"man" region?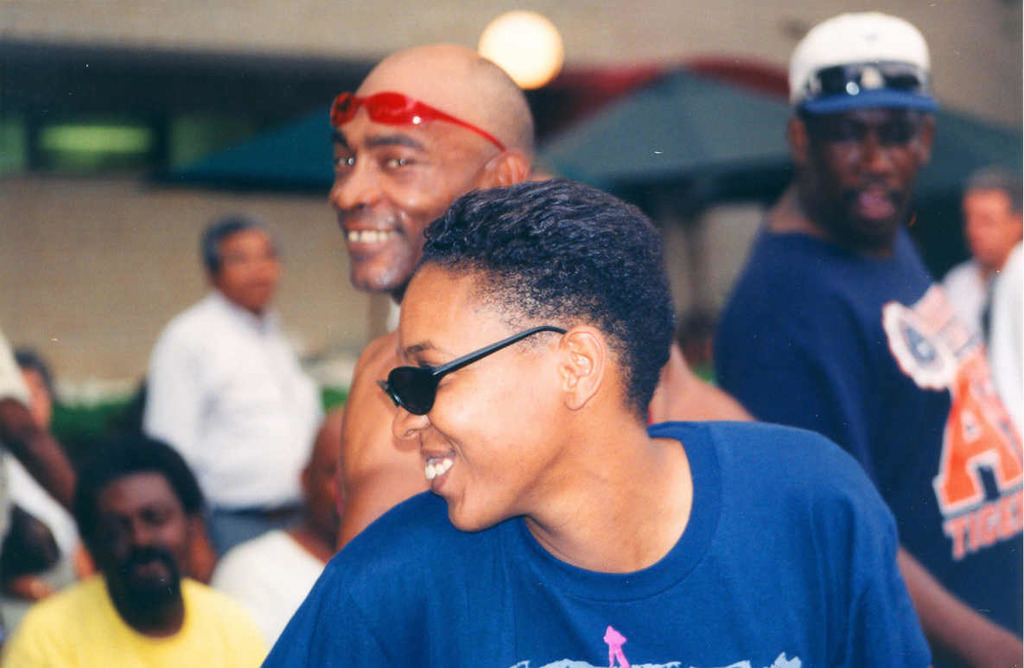
left=709, top=0, right=1023, bottom=667
